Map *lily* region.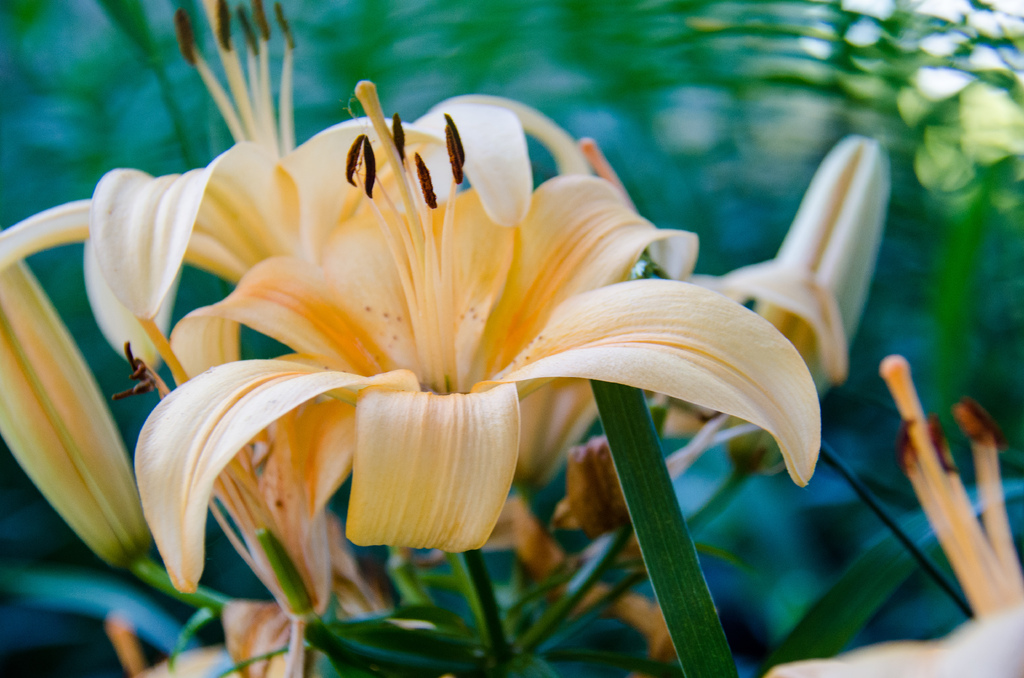
Mapped to rect(762, 356, 1023, 677).
